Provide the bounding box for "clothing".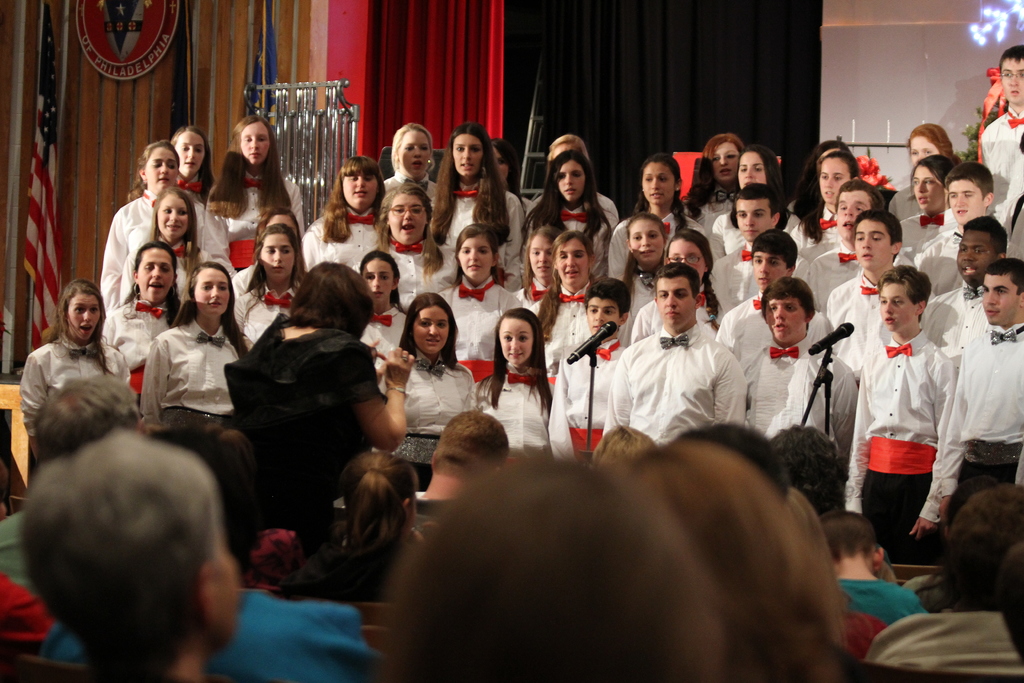
{"x1": 552, "y1": 348, "x2": 621, "y2": 458}.
